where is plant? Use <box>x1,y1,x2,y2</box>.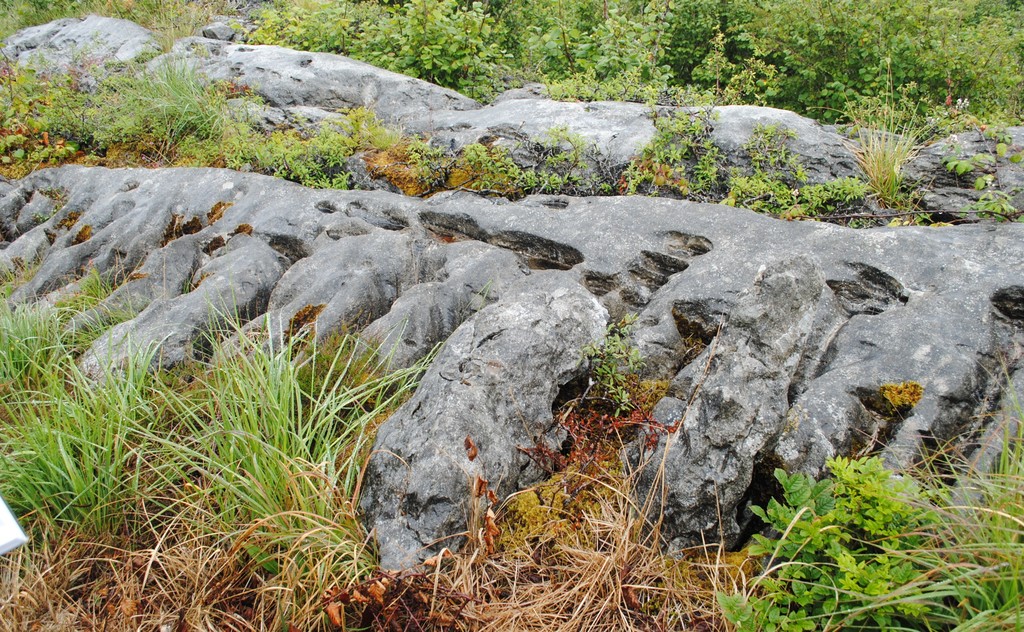
<box>614,62,643,97</box>.
